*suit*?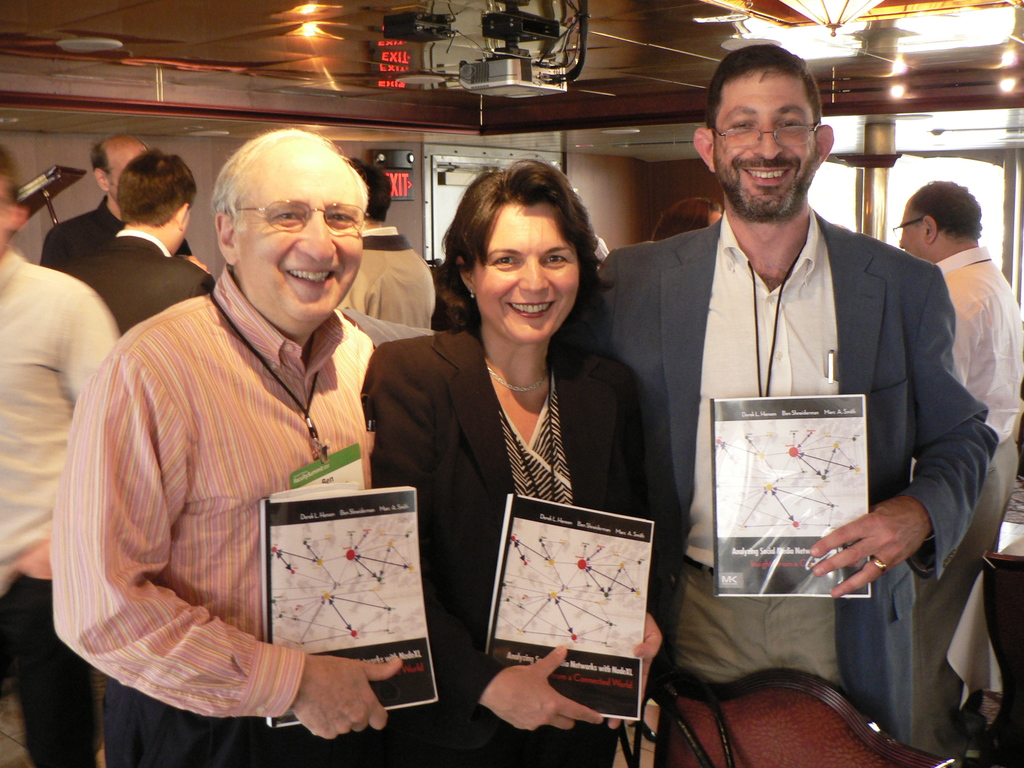
box(359, 321, 644, 767)
